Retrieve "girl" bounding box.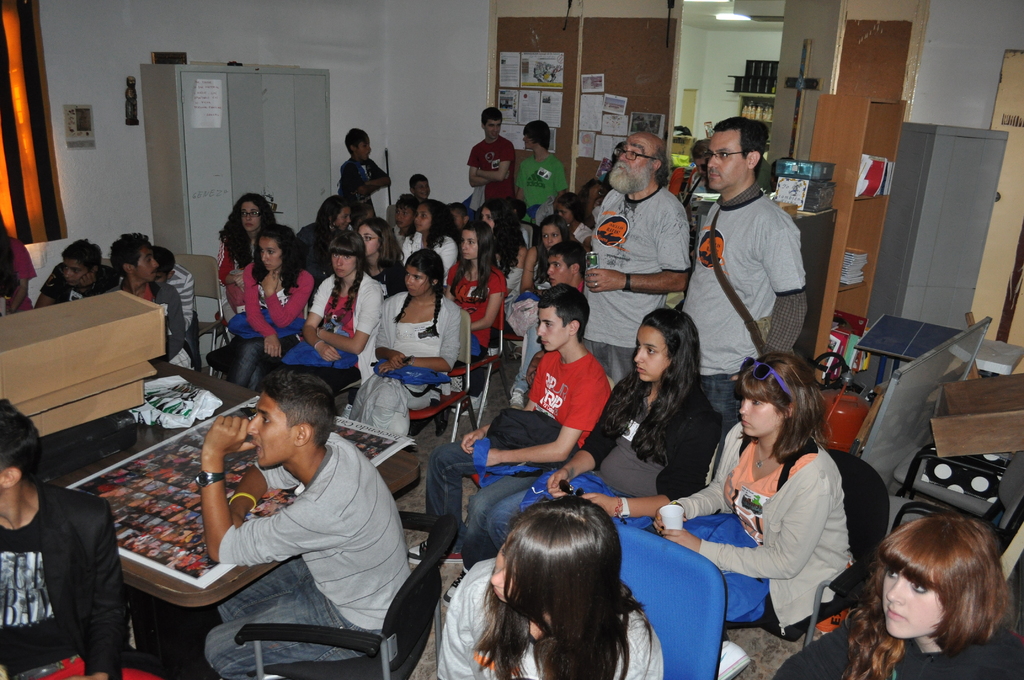
Bounding box: <region>445, 223, 506, 357</region>.
